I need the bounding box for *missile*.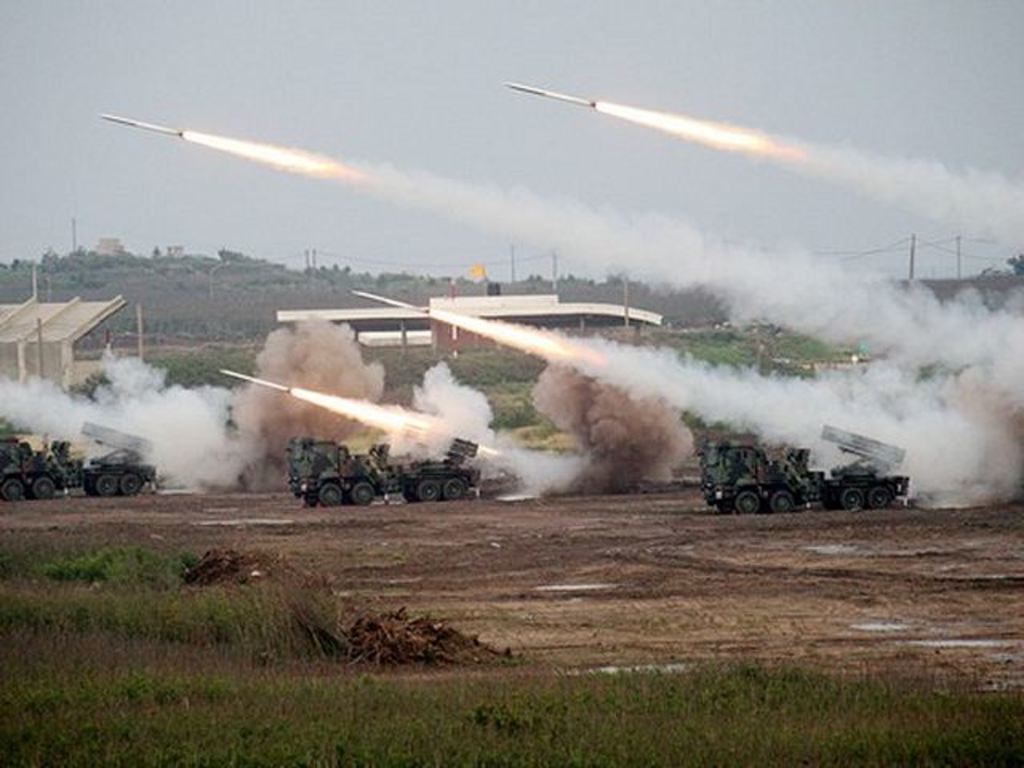
Here it is: detection(504, 77, 600, 131).
